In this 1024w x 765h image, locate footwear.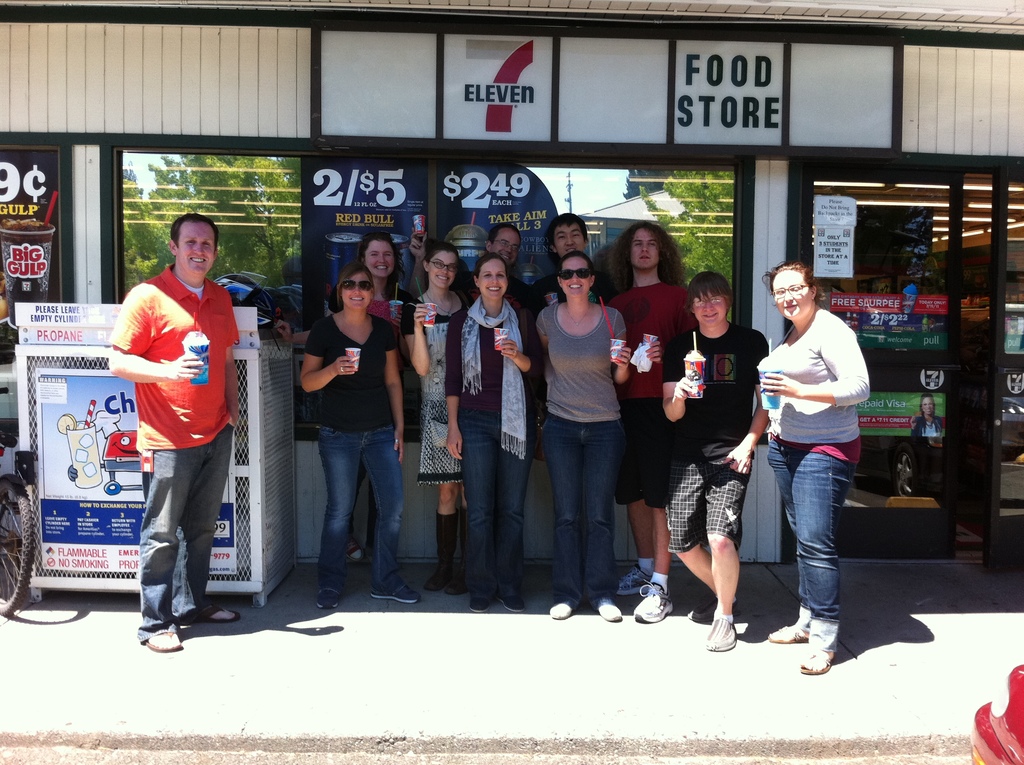
Bounding box: x1=684 y1=600 x2=743 y2=627.
